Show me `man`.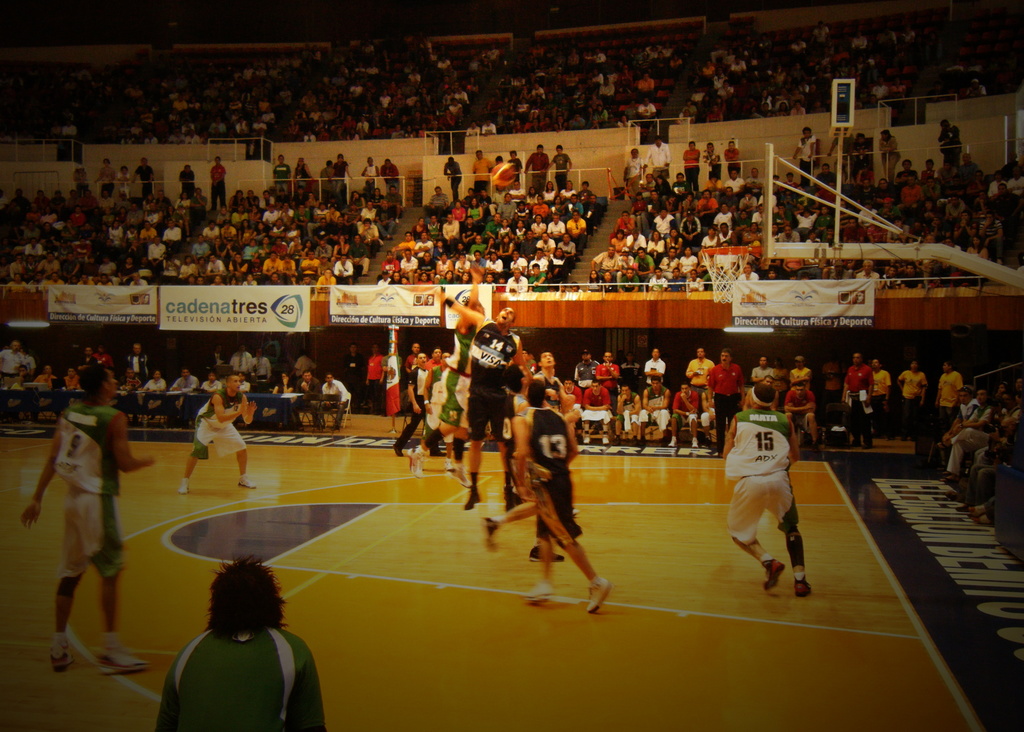
`man` is here: Rect(300, 248, 324, 279).
